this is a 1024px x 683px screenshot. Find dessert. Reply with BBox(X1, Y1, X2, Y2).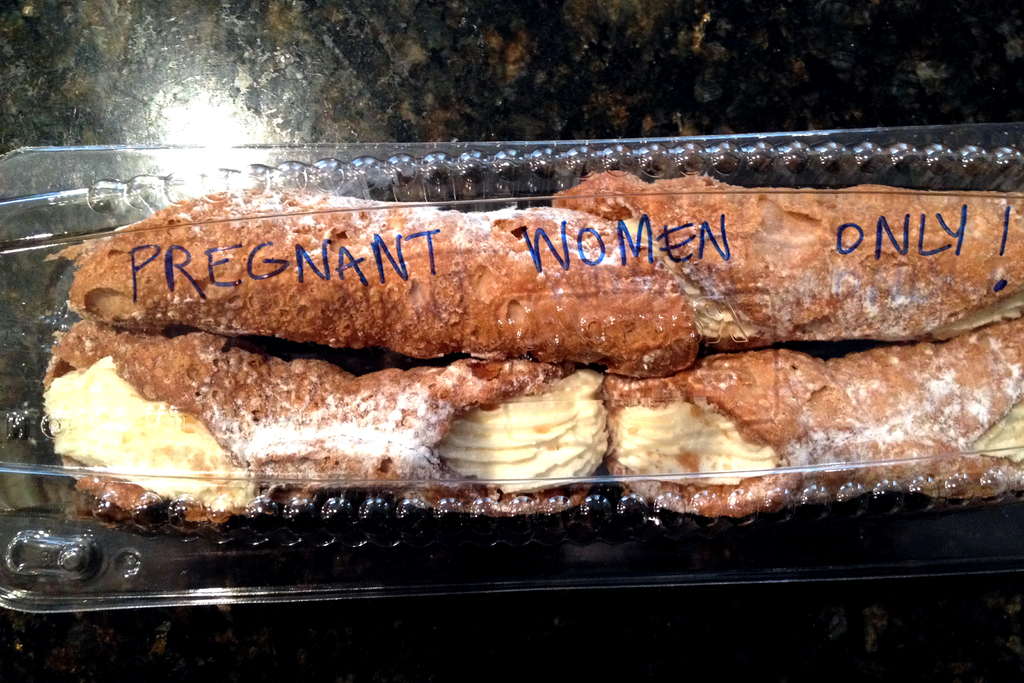
BBox(604, 356, 1023, 516).
